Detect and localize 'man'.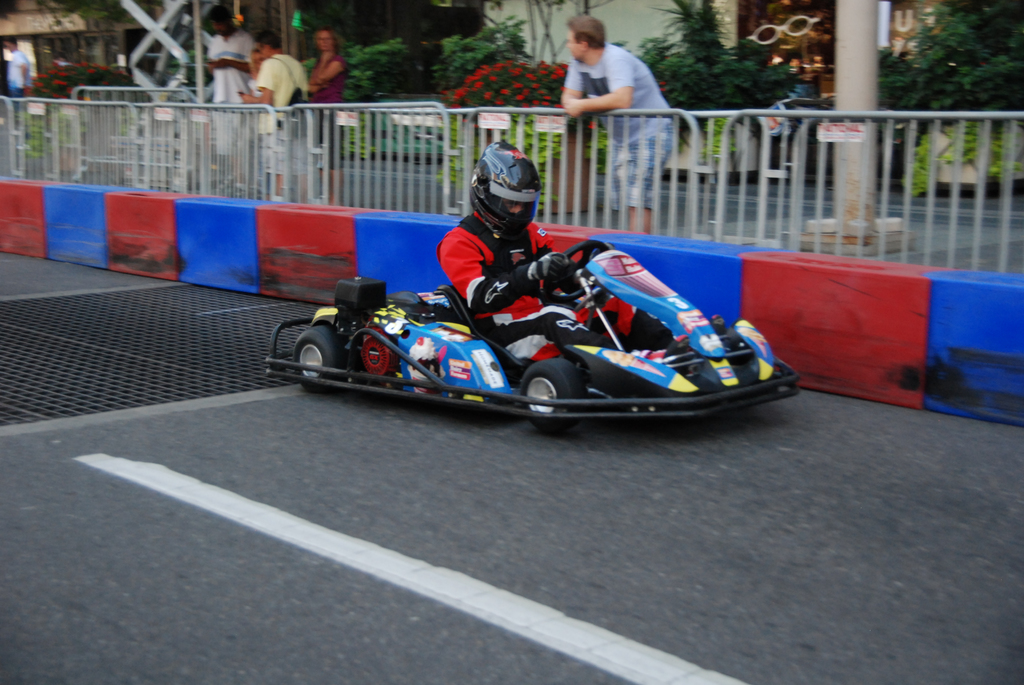
Localized at rect(440, 136, 593, 324).
